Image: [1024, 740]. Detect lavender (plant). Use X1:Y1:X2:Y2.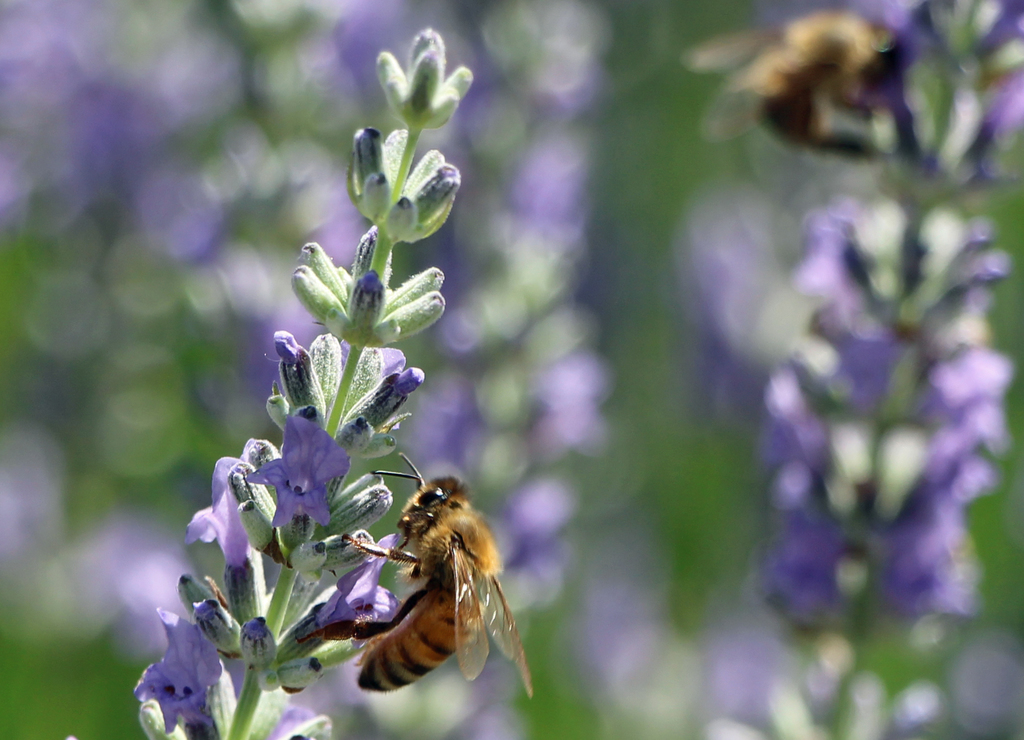
115:44:481:739.
